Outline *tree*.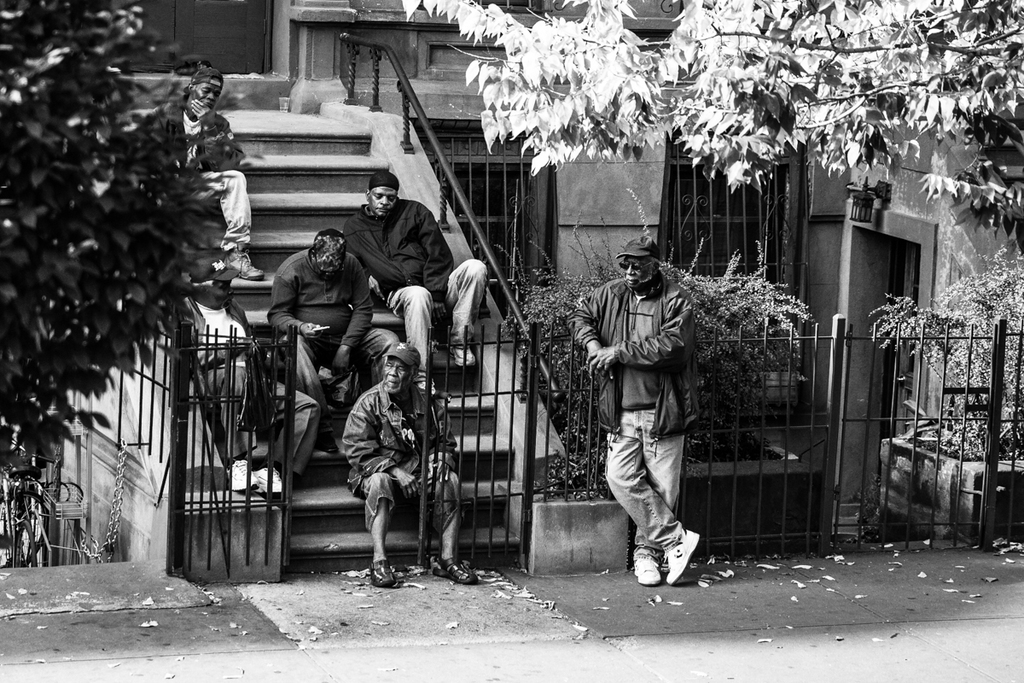
Outline: 0:24:204:546.
